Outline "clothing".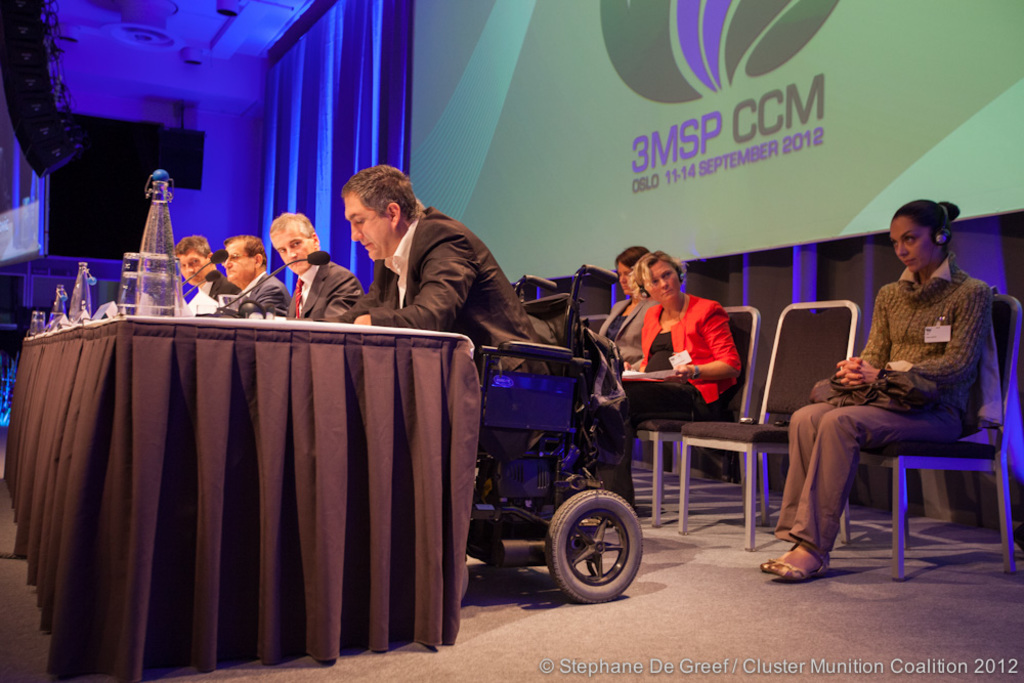
Outline: select_region(585, 298, 652, 375).
